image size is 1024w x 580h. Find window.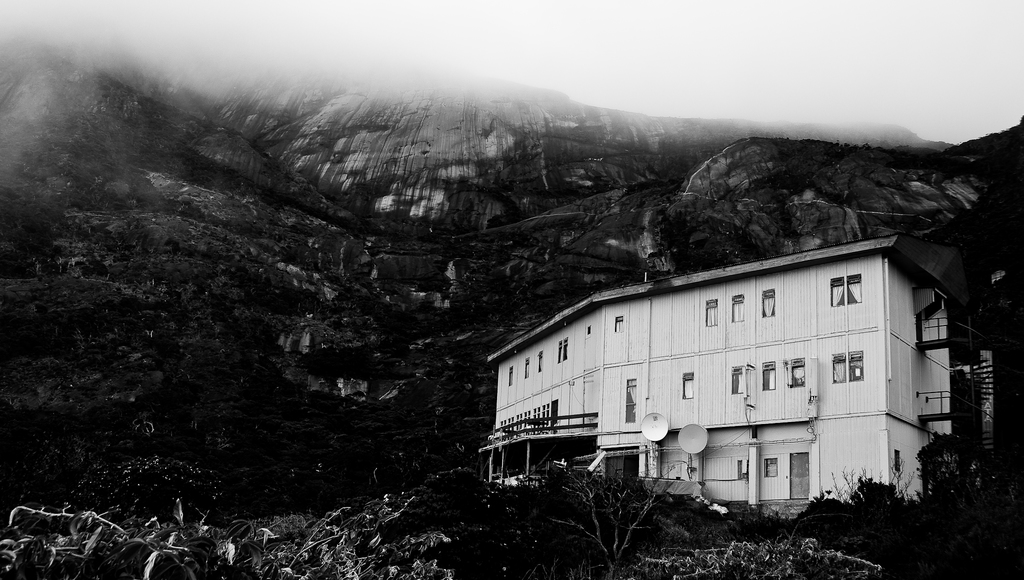
(x1=765, y1=361, x2=774, y2=390).
